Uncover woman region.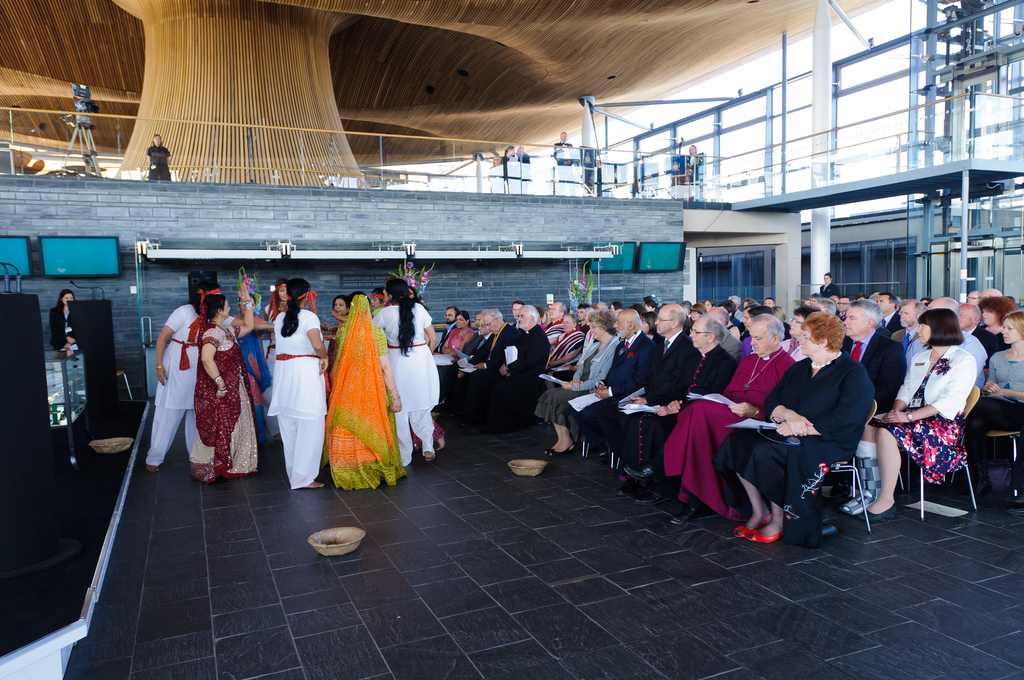
Uncovered: <box>47,286,80,348</box>.
